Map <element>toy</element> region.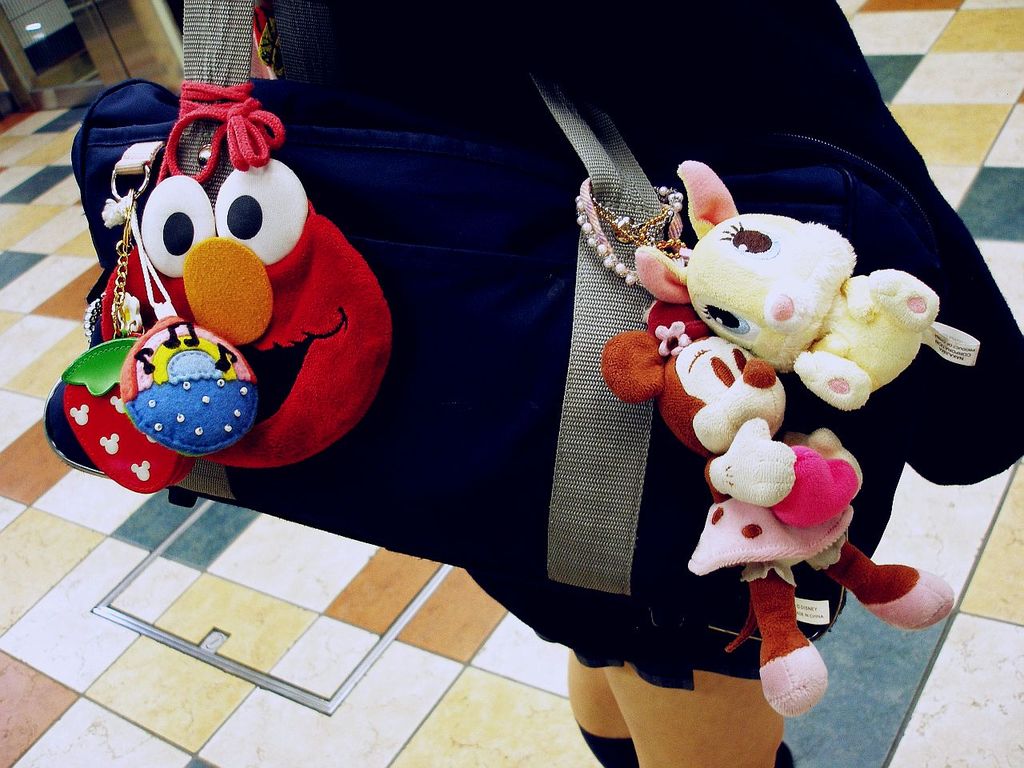
Mapped to (left=63, top=197, right=195, bottom=495).
